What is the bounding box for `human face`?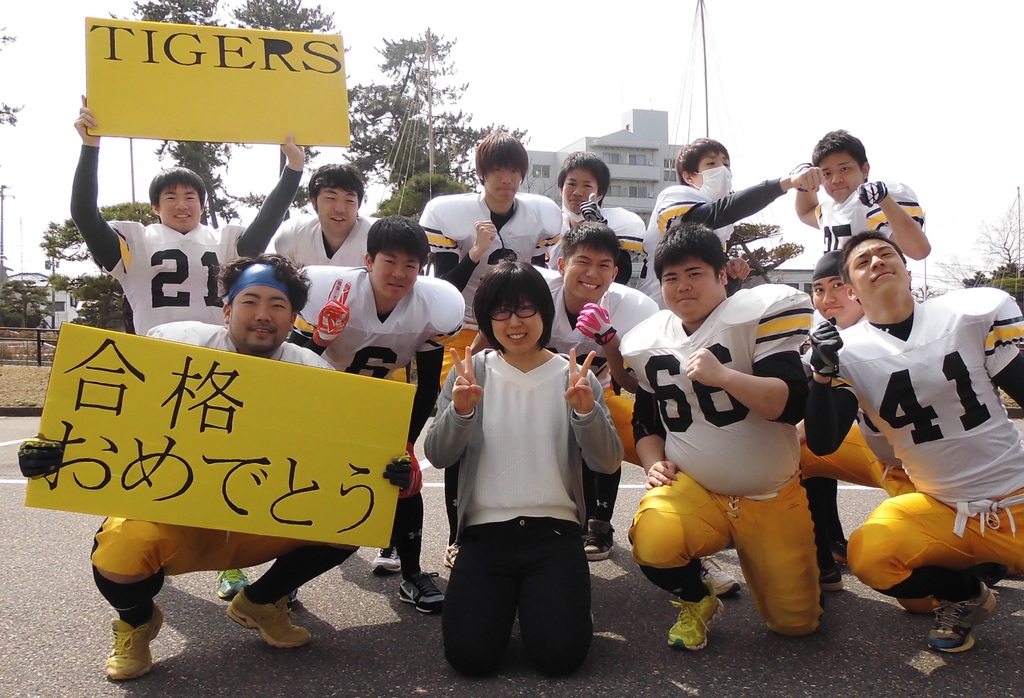
box=[822, 154, 861, 202].
